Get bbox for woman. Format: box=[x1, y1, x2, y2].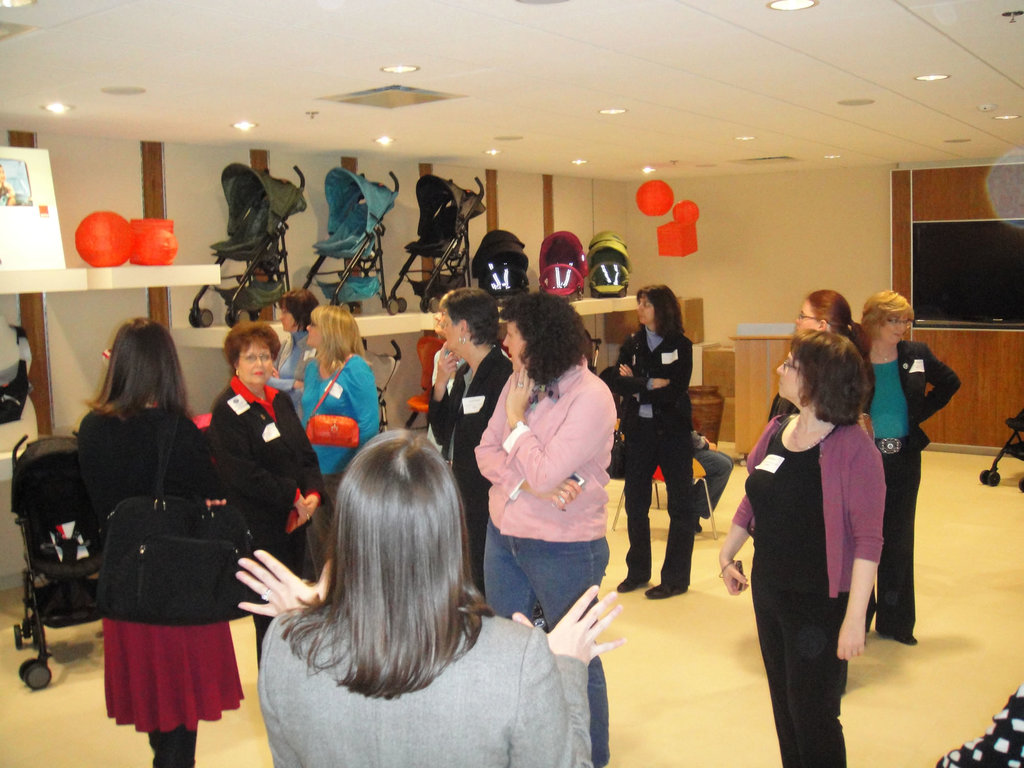
box=[269, 287, 321, 415].
